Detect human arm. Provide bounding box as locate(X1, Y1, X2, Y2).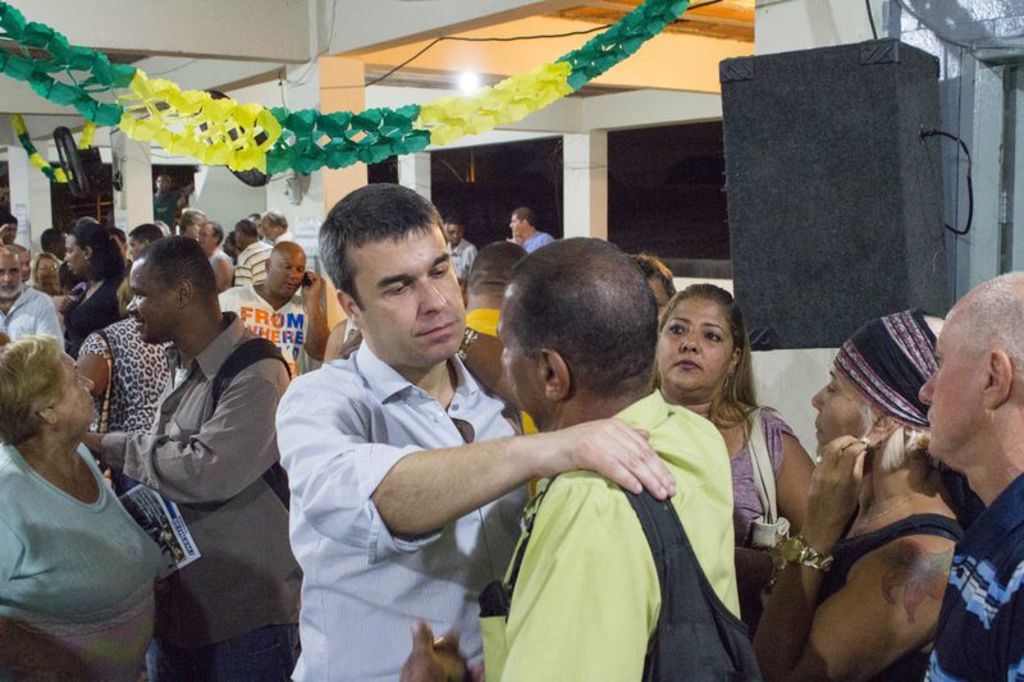
locate(771, 416, 838, 545).
